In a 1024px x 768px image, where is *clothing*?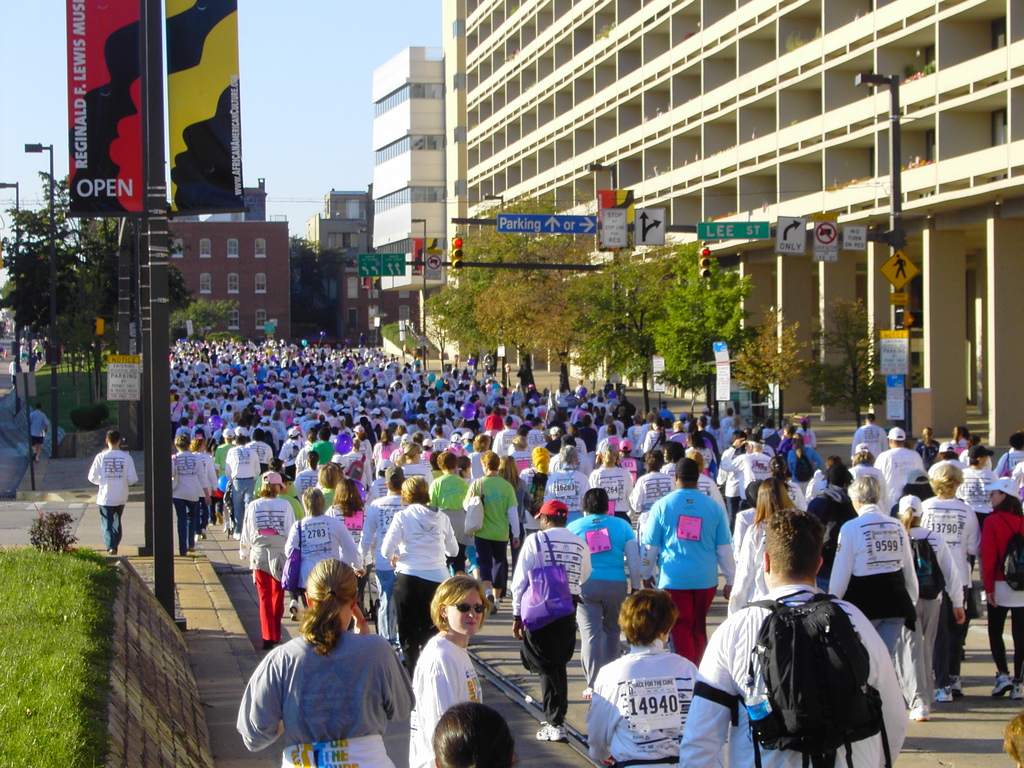
[680, 574, 918, 767].
